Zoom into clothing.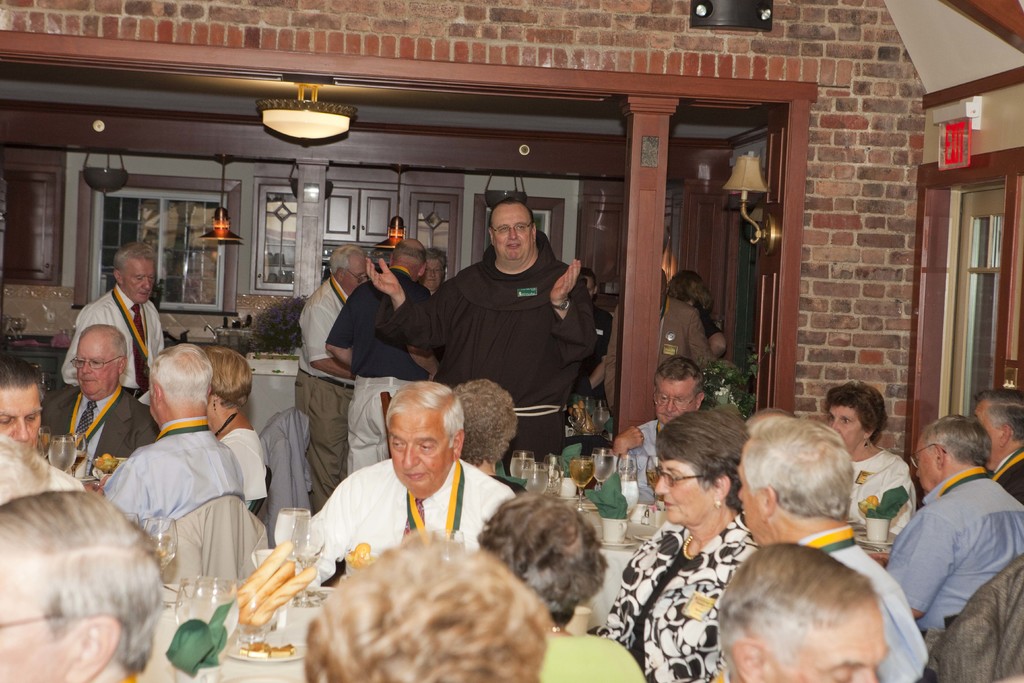
Zoom target: 849,441,919,540.
